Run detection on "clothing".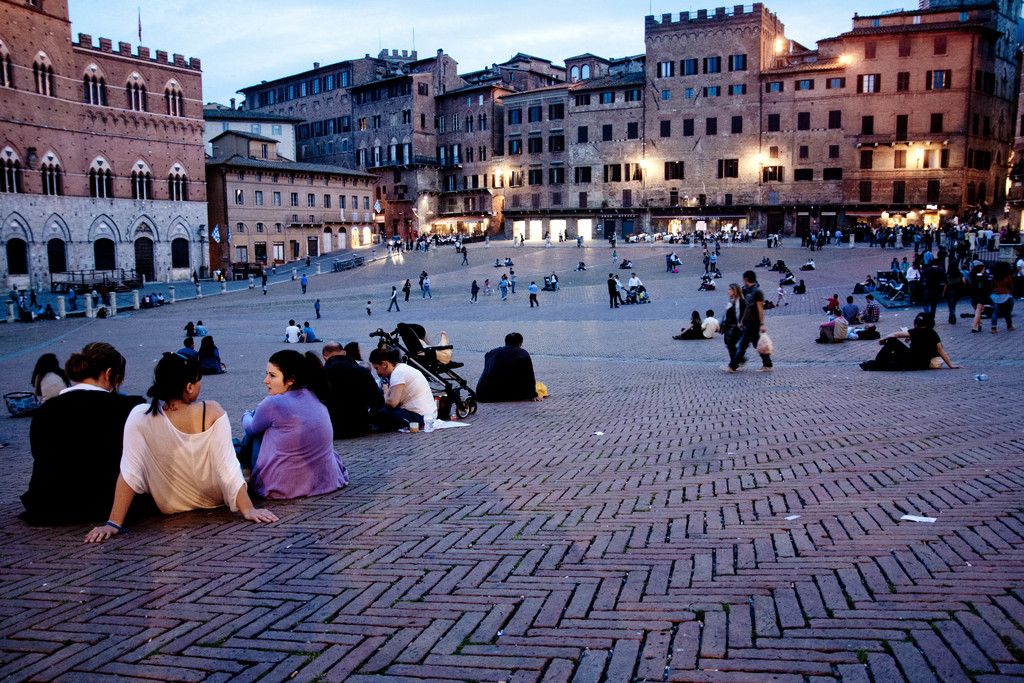
Result: region(38, 367, 70, 404).
